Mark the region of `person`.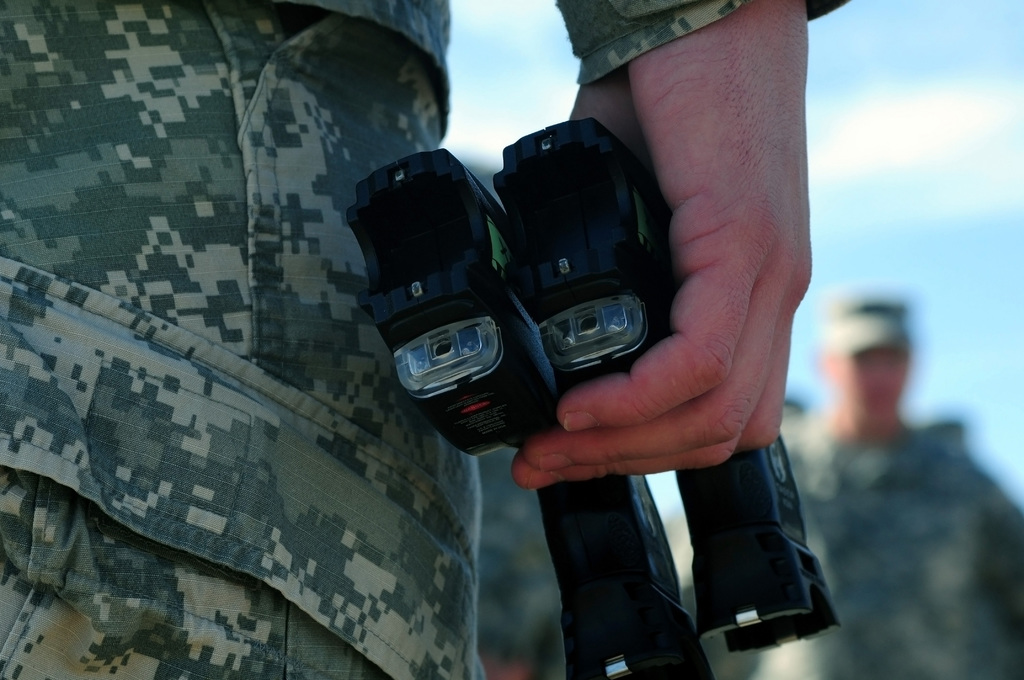
Region: [left=155, top=25, right=842, bottom=670].
